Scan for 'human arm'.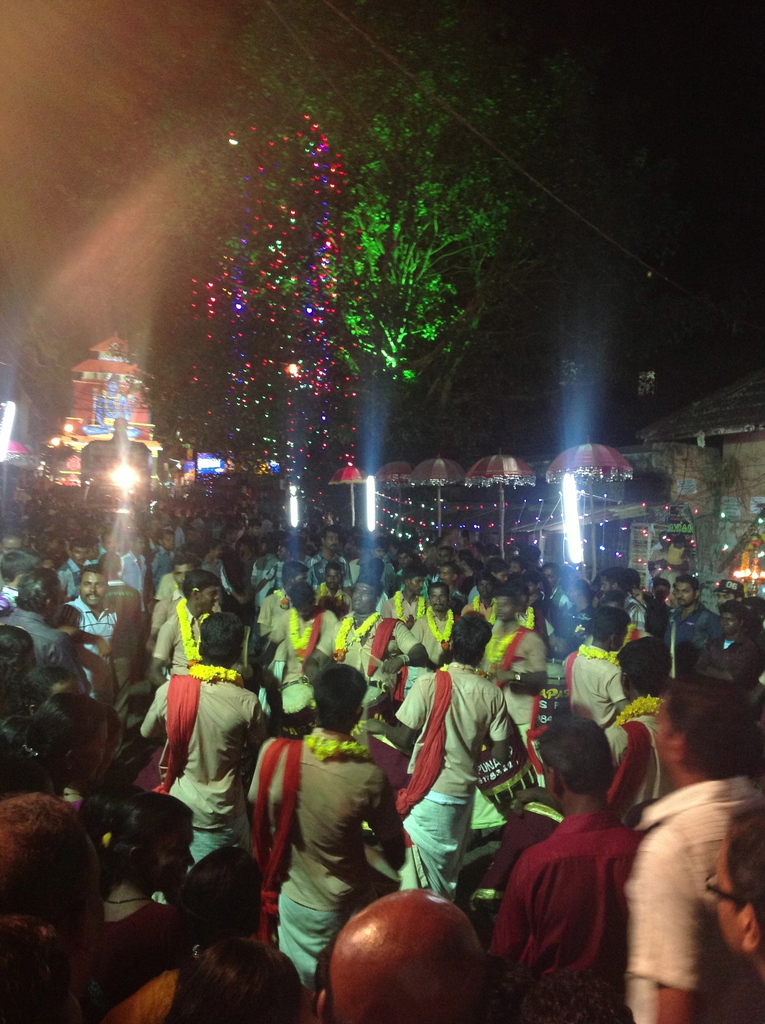
Scan result: crop(631, 580, 647, 614).
